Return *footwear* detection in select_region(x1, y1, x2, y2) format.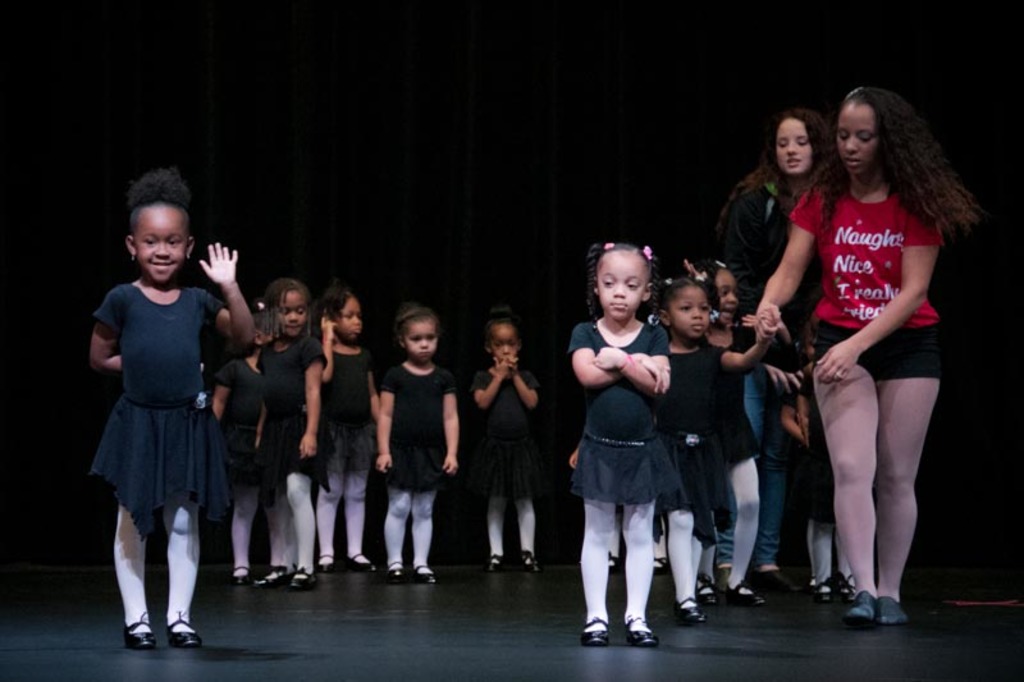
select_region(575, 615, 609, 645).
